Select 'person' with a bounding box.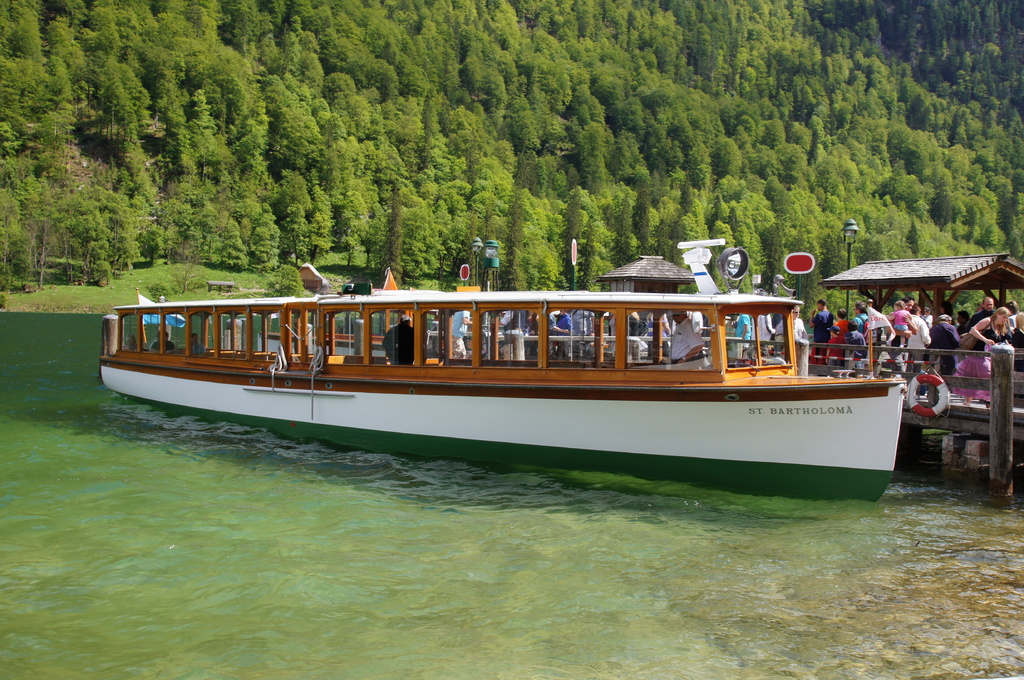
186 328 202 359.
